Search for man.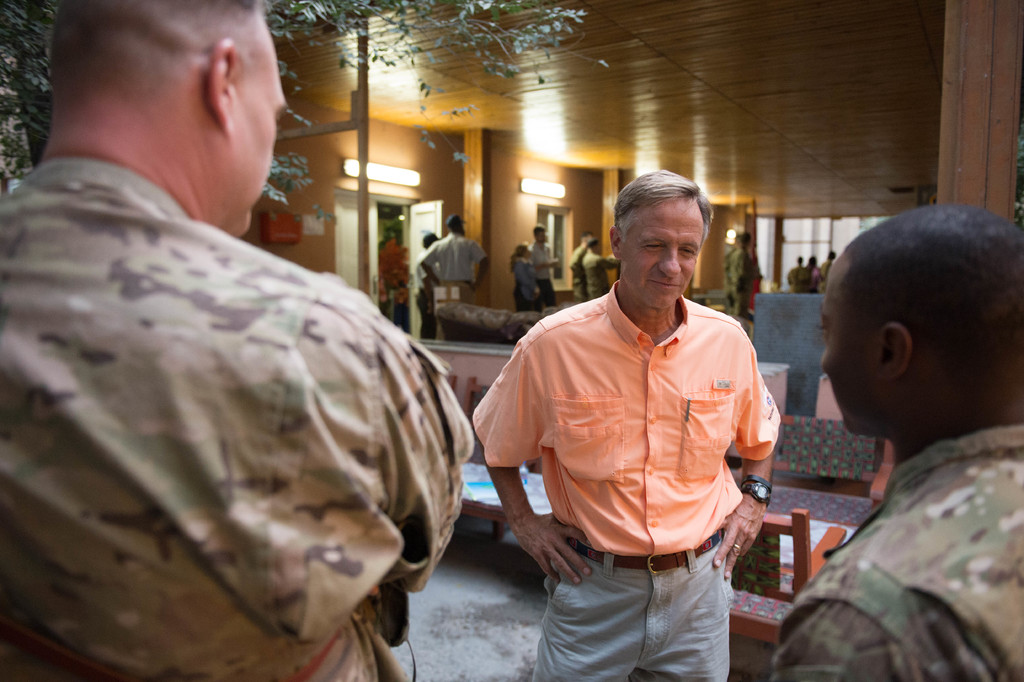
Found at (left=726, top=231, right=750, bottom=314).
